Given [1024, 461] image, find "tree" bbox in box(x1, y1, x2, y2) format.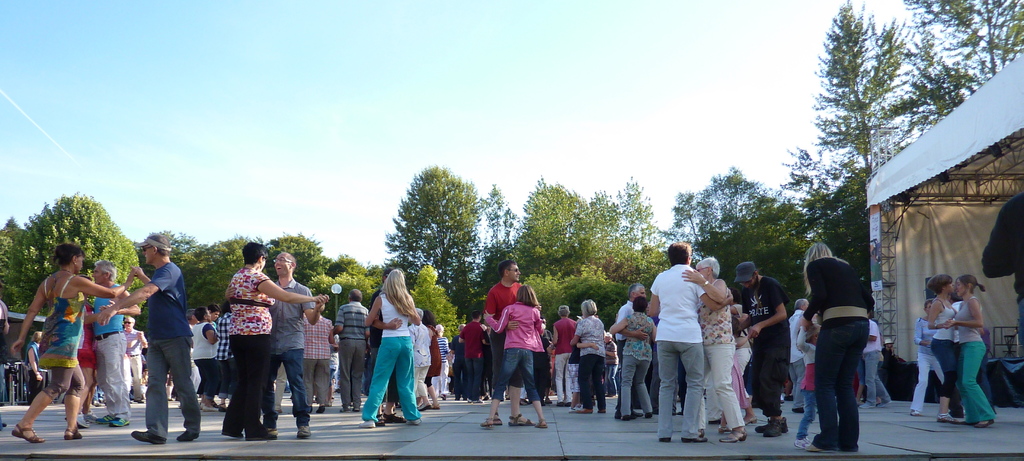
box(812, 22, 918, 235).
